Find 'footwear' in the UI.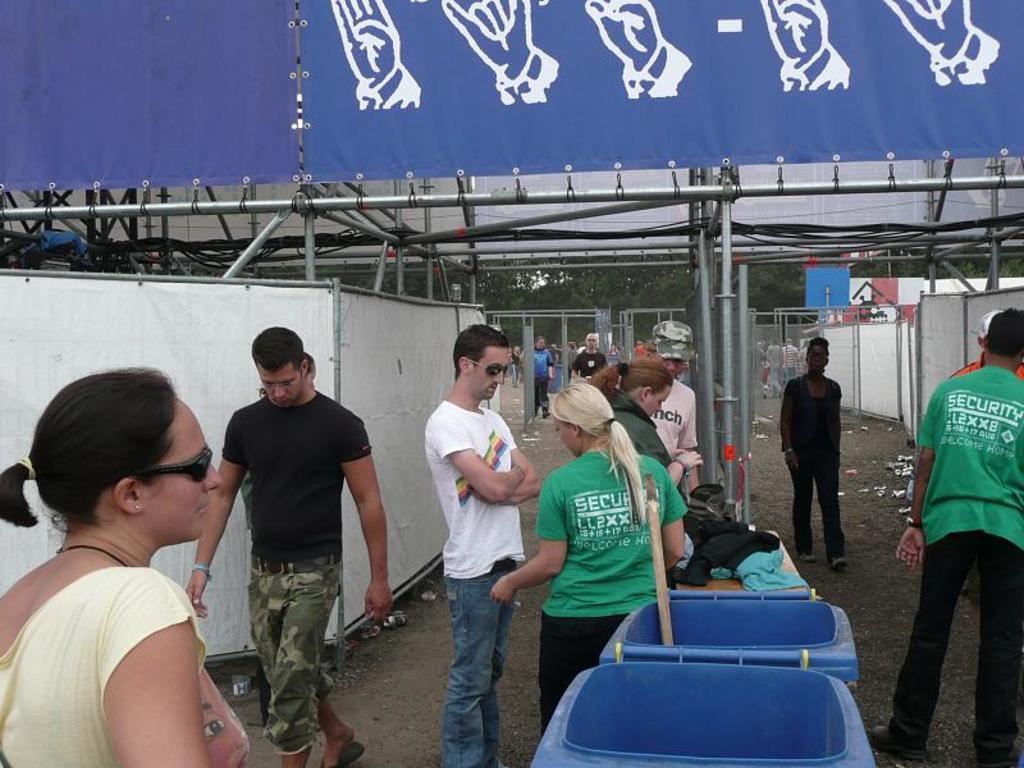
UI element at left=541, top=410, right=550, bottom=417.
